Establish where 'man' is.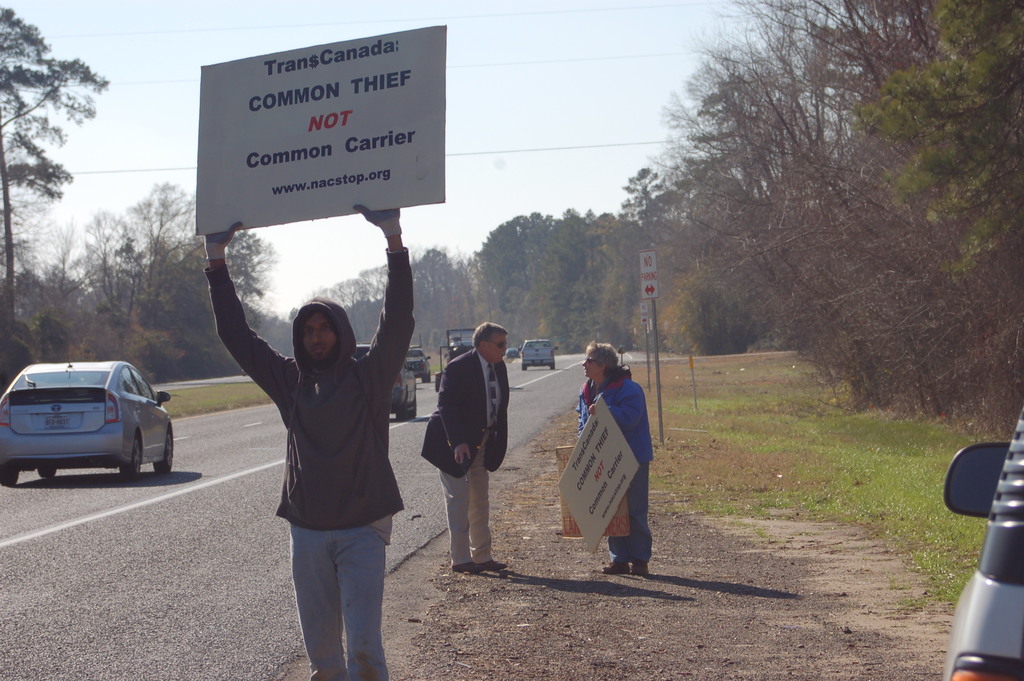
Established at left=434, top=302, right=526, bottom=568.
